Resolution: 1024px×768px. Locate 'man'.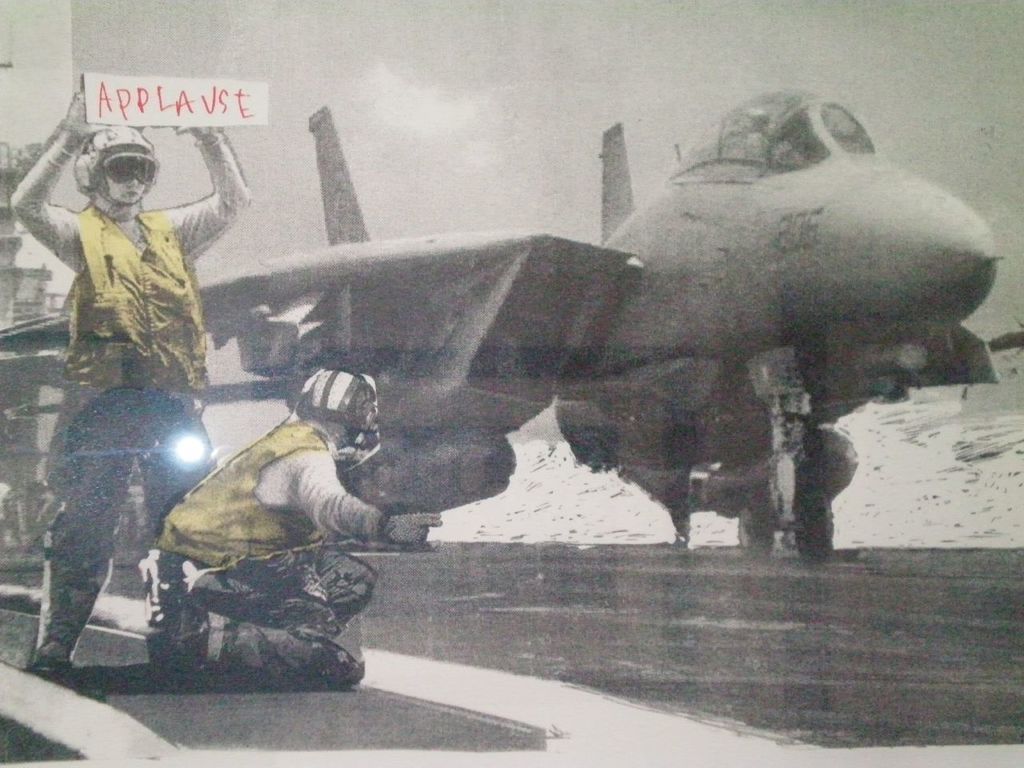
[12, 86, 269, 670].
